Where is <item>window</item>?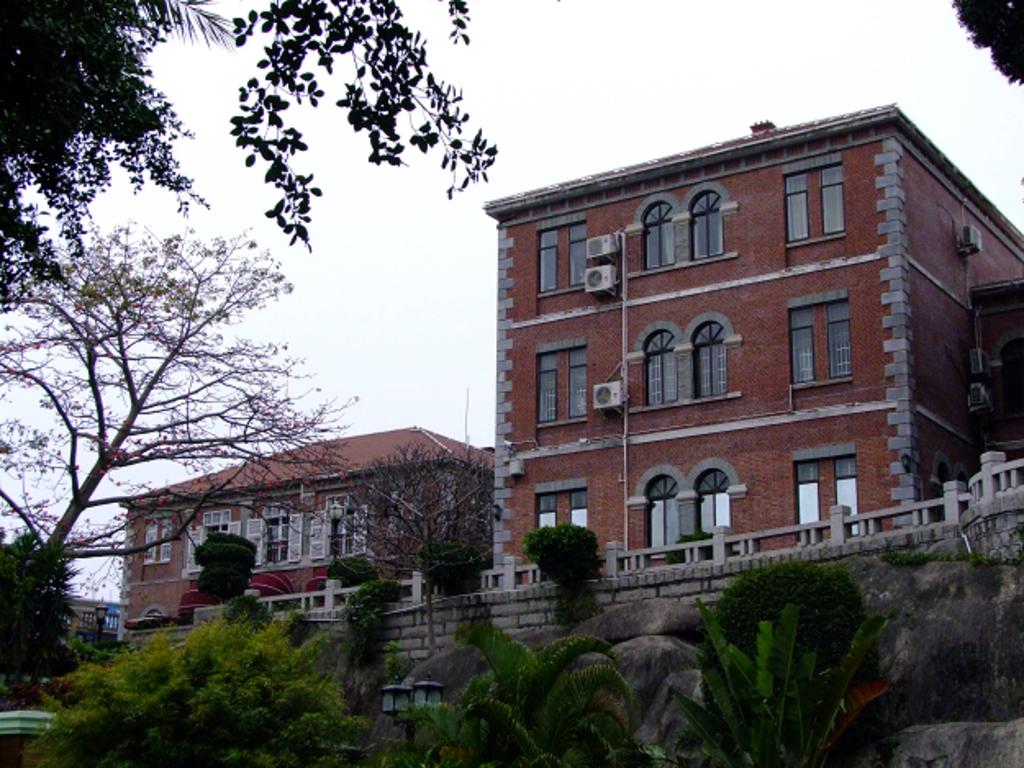
832/296/852/378.
